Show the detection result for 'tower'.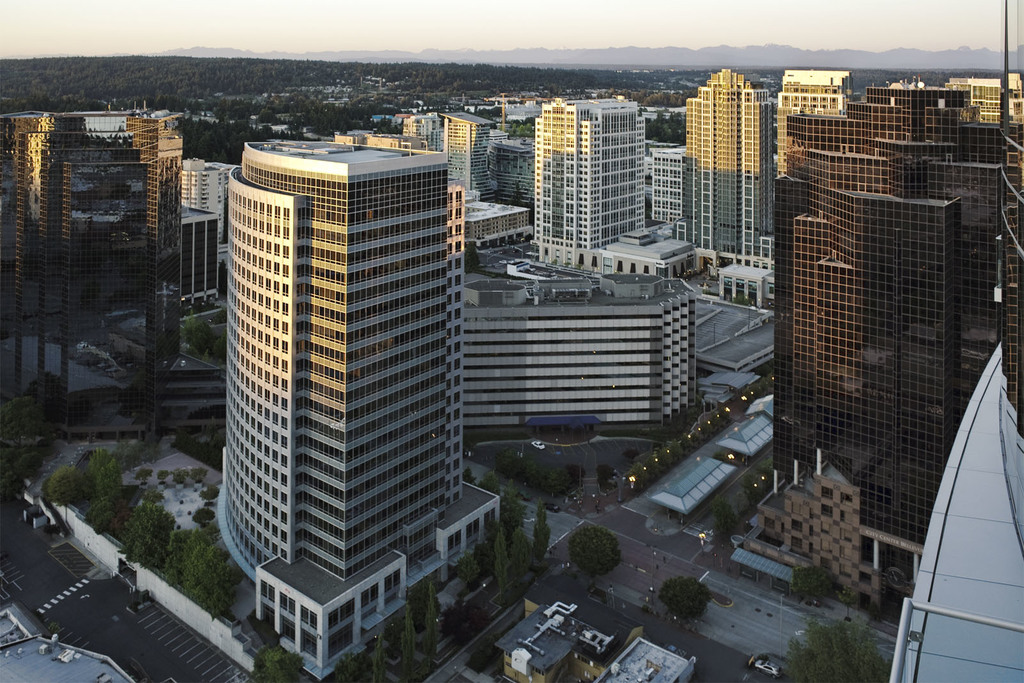
crop(687, 68, 772, 259).
